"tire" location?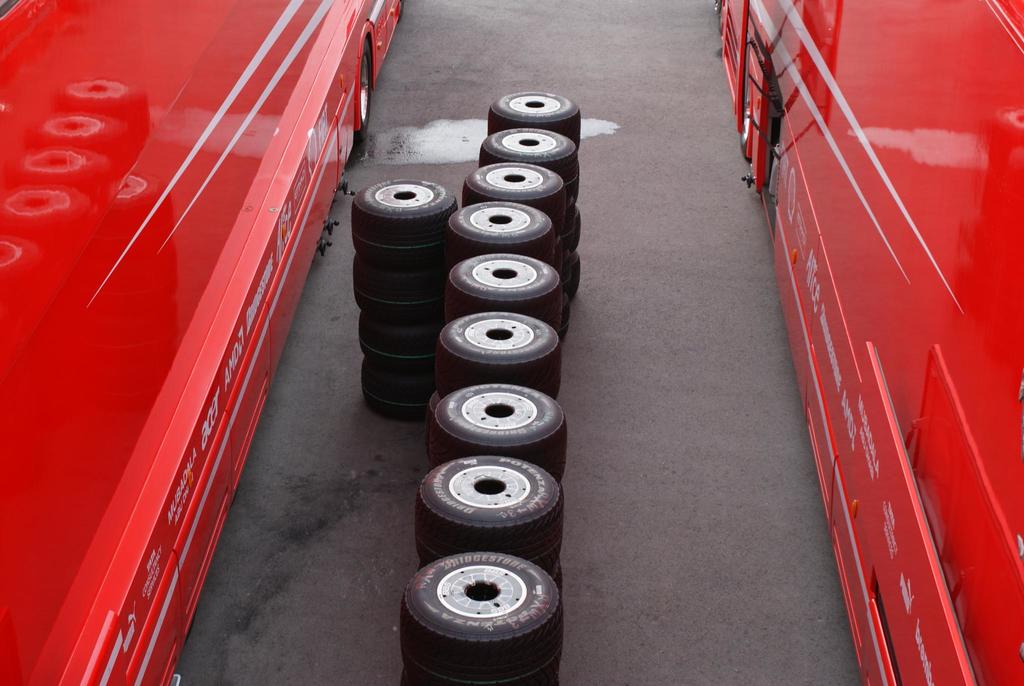
449,200,553,253
